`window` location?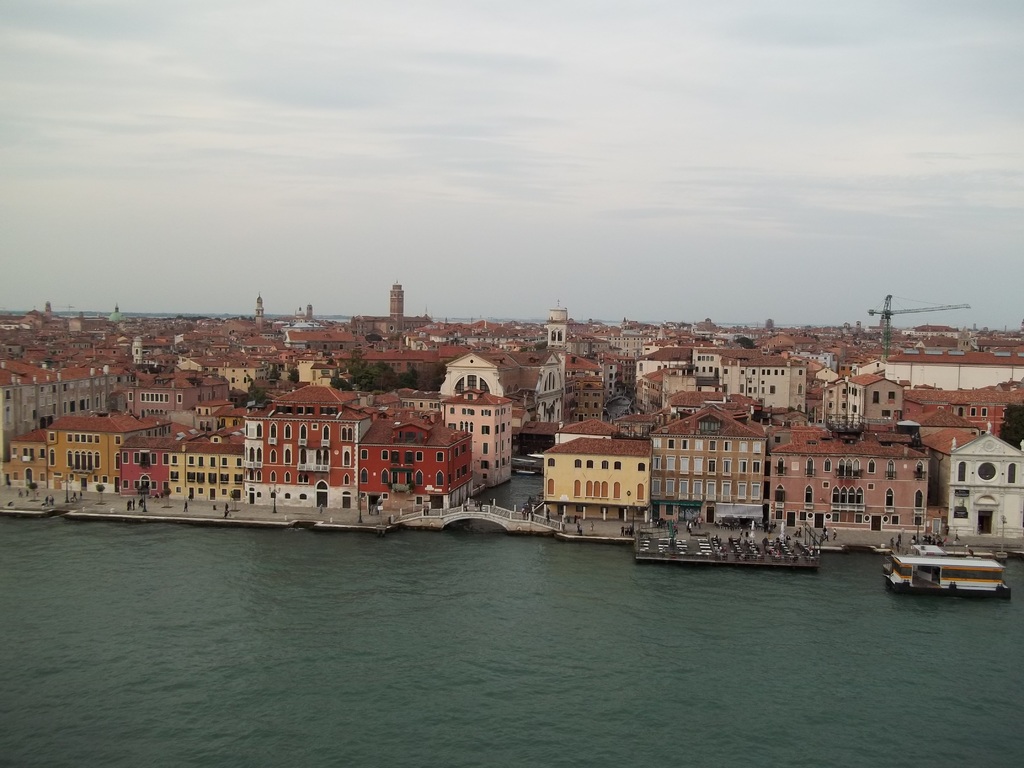
[652,454,663,468]
